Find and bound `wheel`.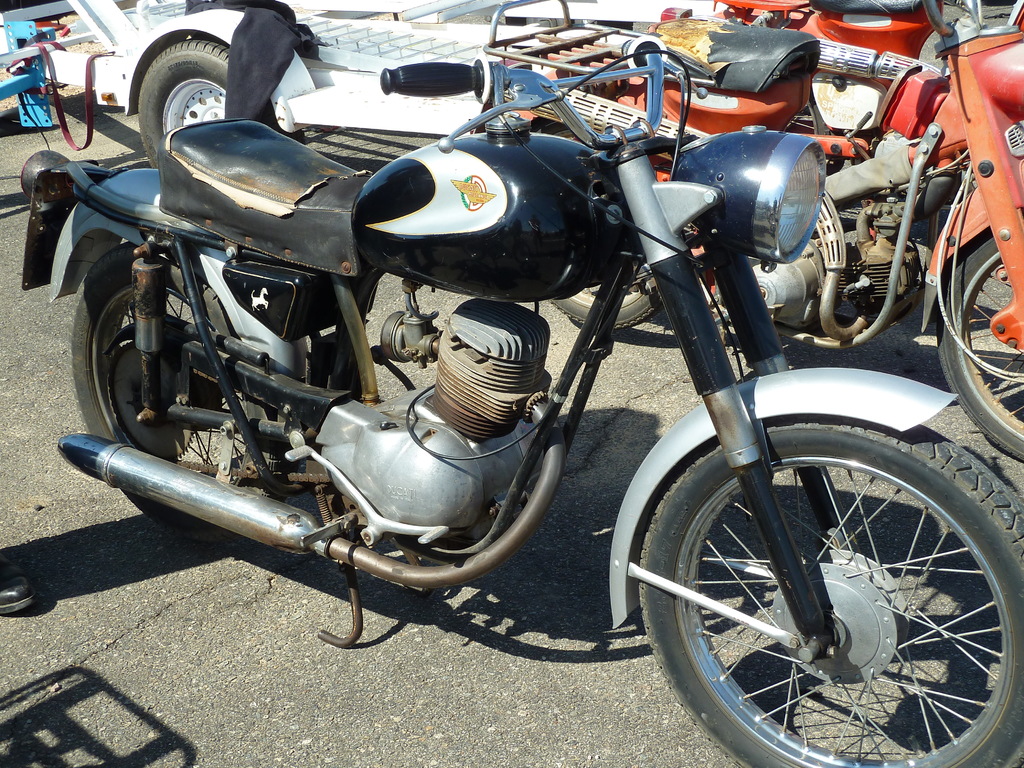
Bound: region(67, 244, 304, 546).
